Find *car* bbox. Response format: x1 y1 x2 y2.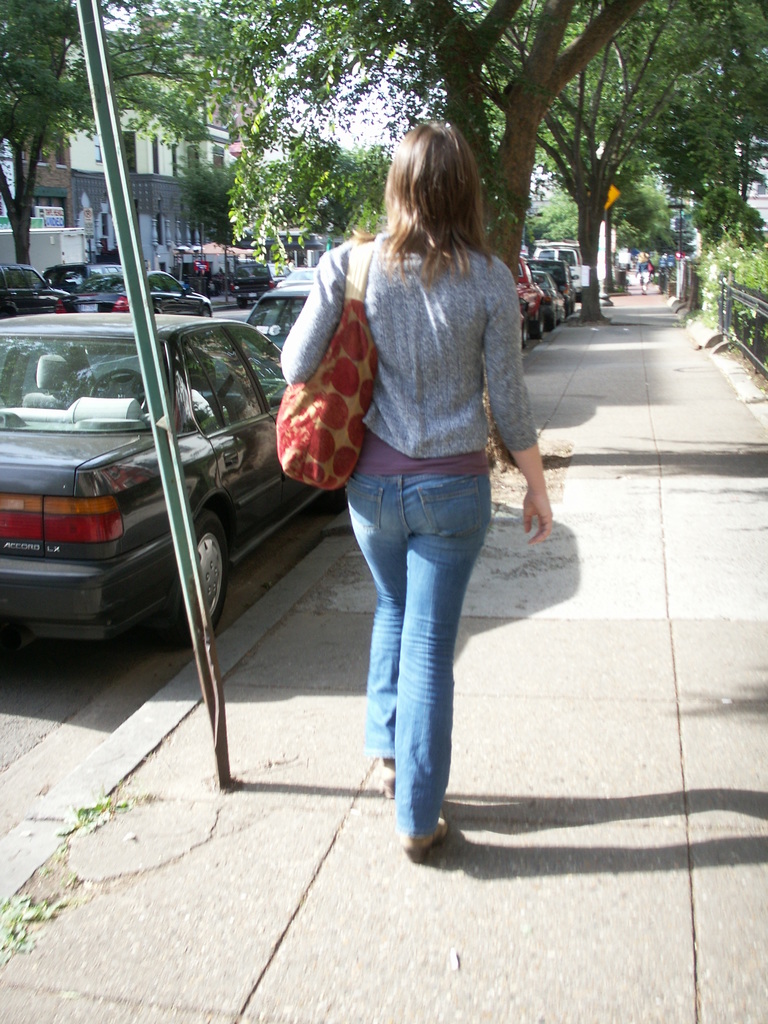
7 278 291 691.
